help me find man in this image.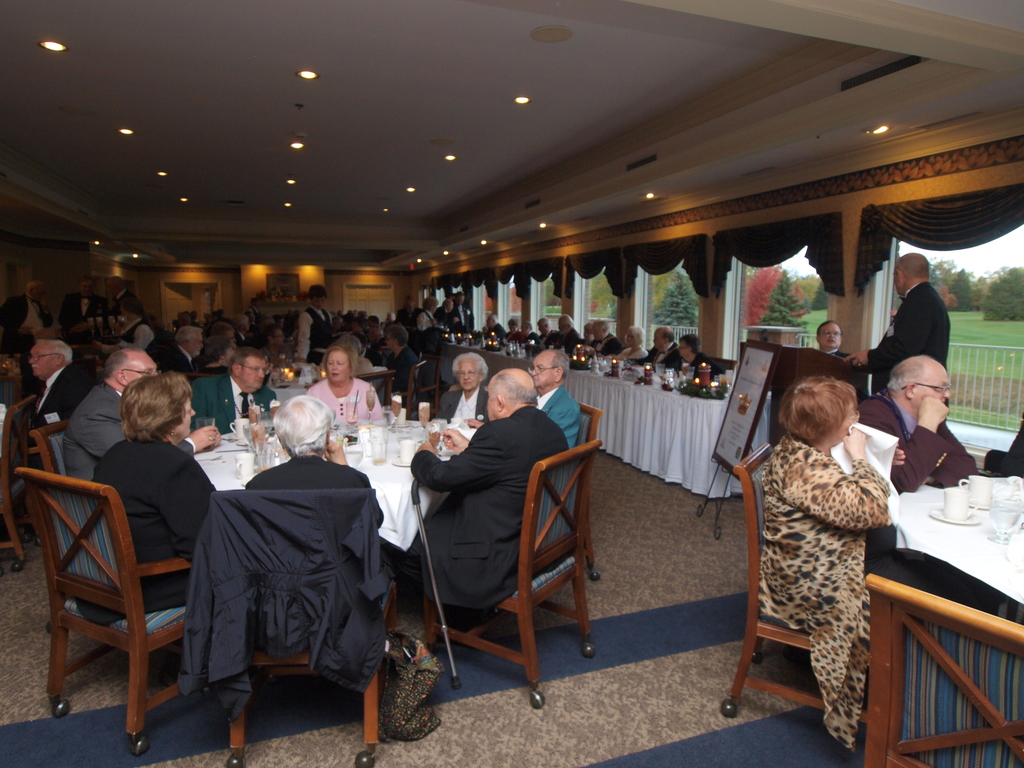
Found it: (left=532, top=348, right=585, bottom=451).
